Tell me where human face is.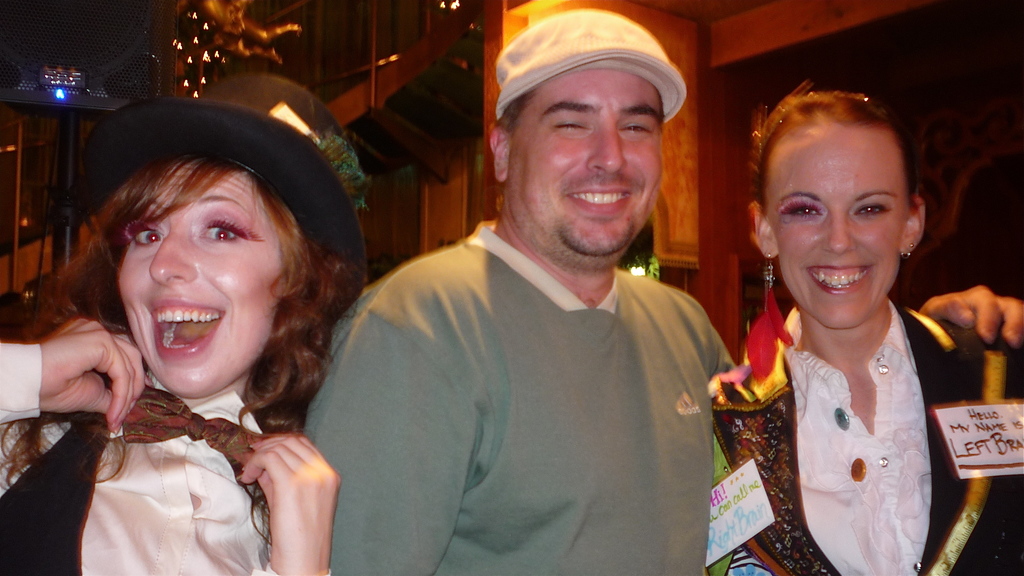
human face is at bbox=(118, 160, 284, 397).
